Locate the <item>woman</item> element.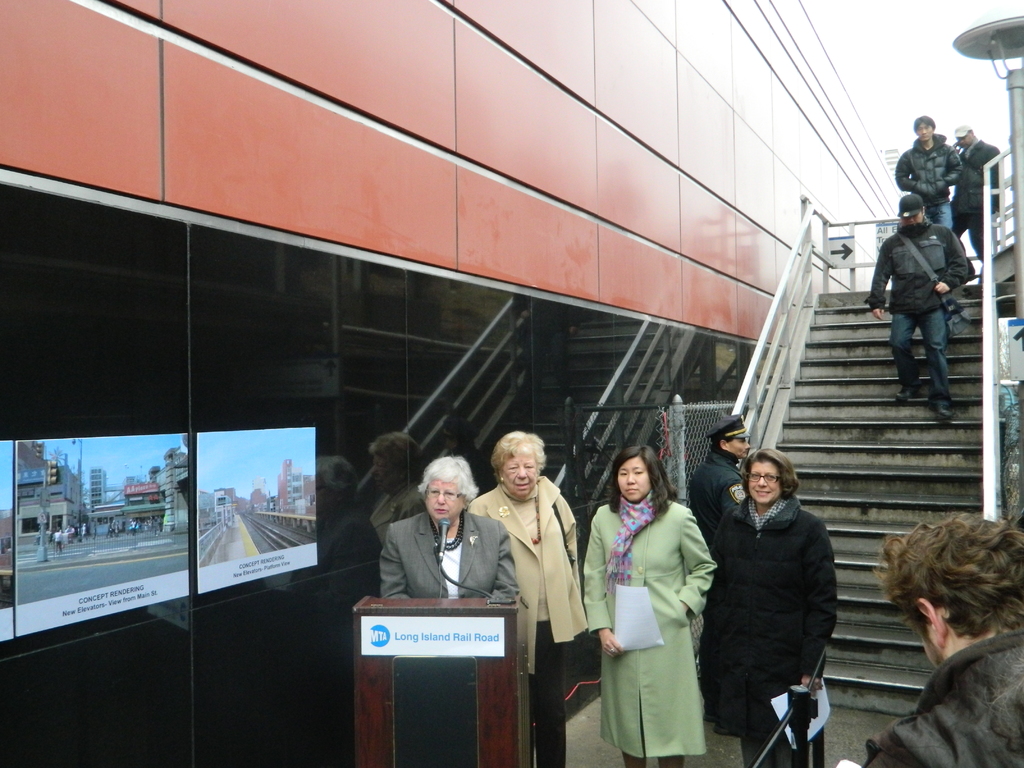
Element bbox: (x1=466, y1=430, x2=590, y2=767).
